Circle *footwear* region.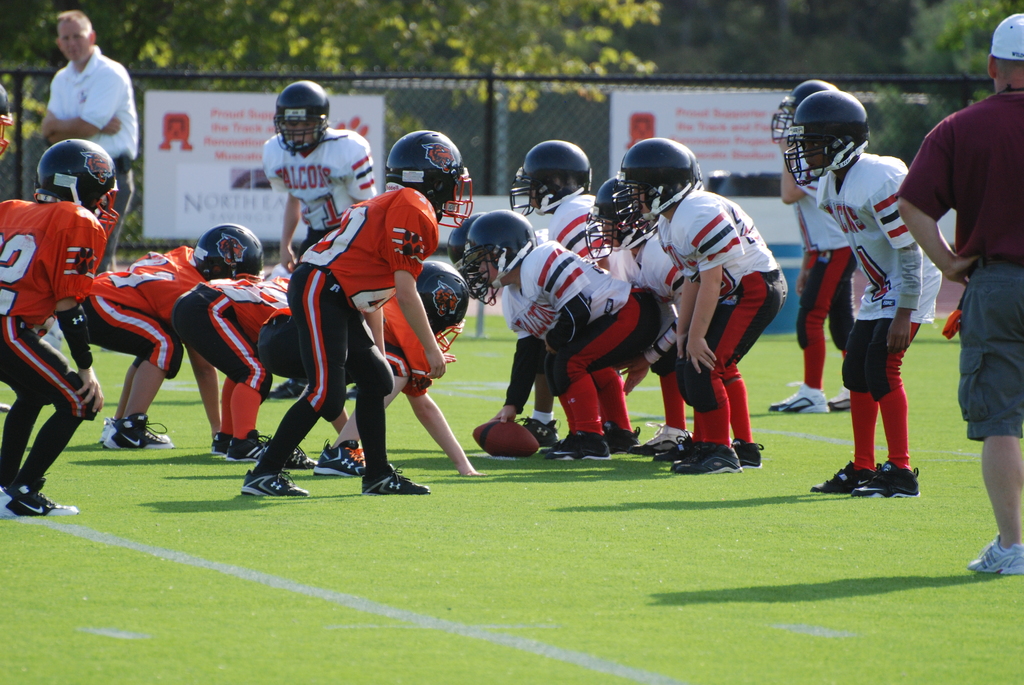
Region: bbox=(0, 469, 77, 517).
